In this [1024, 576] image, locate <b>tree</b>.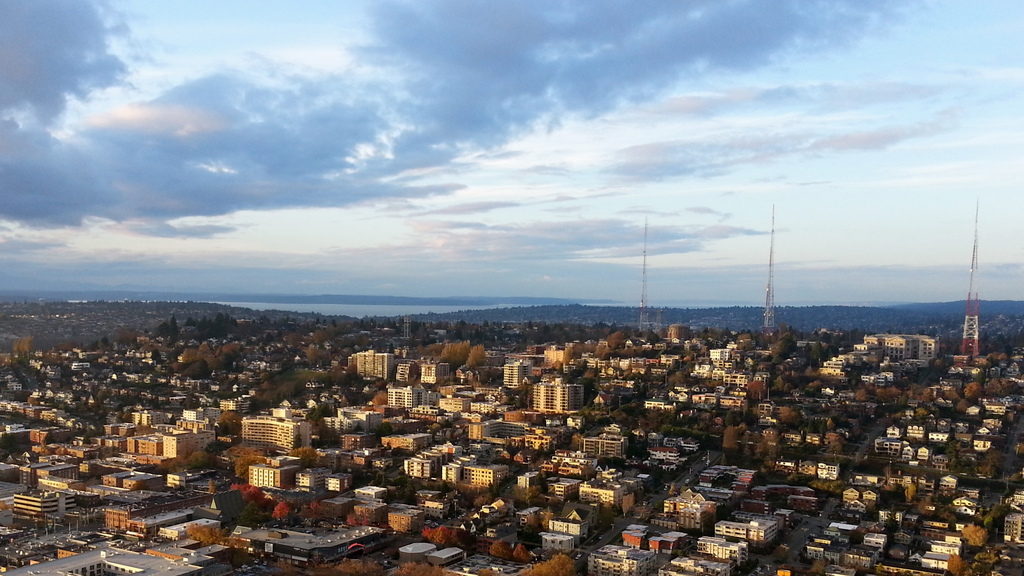
Bounding box: pyautogui.locateOnScreen(488, 538, 513, 563).
